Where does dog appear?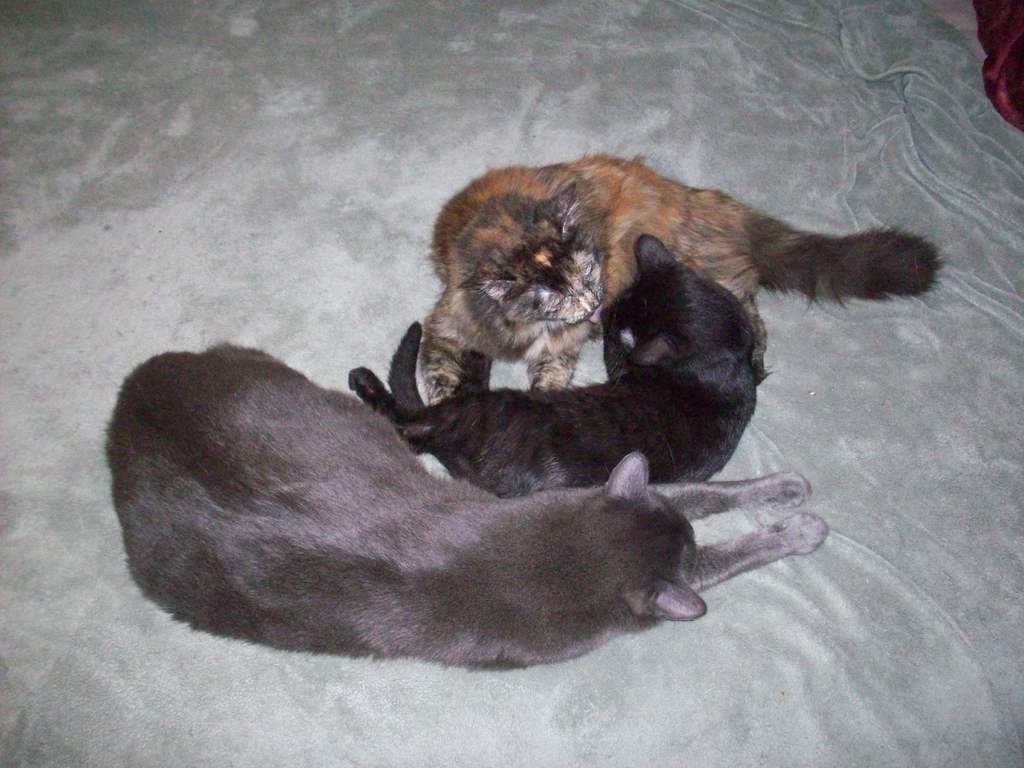
Appears at box=[422, 149, 957, 410].
